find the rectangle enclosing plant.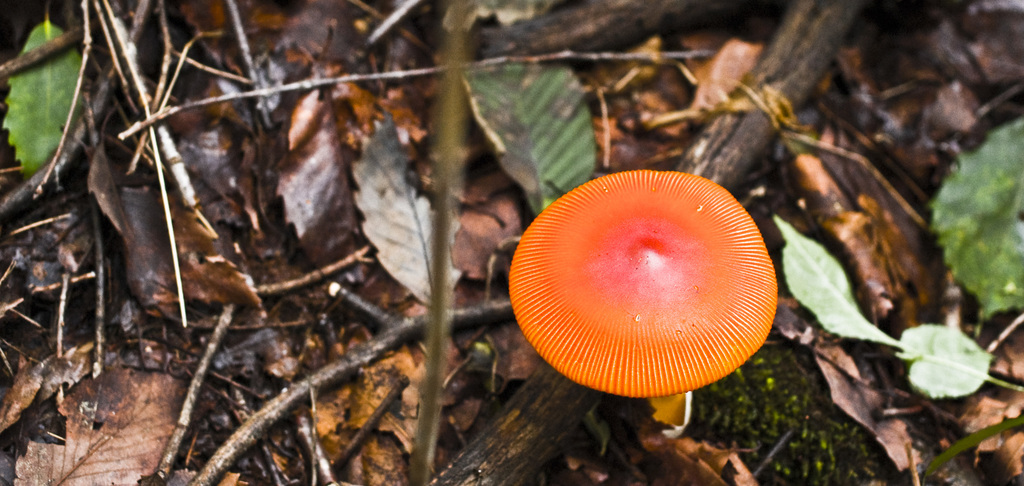
[502,170,780,400].
